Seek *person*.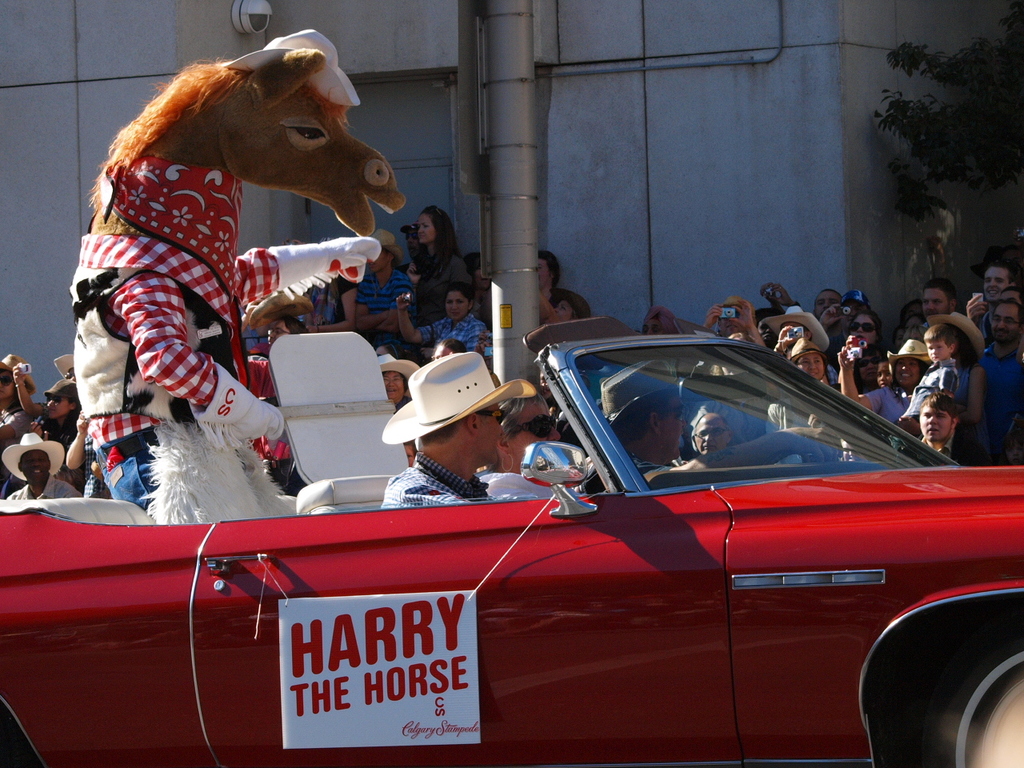
bbox(933, 312, 993, 461).
